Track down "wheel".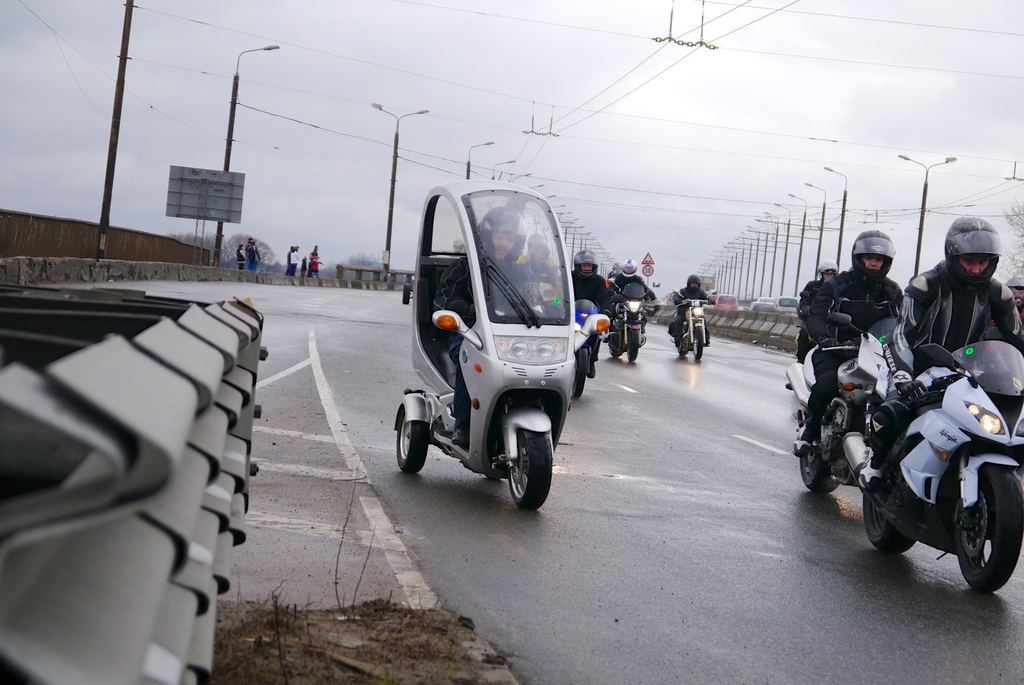
Tracked to <box>800,455,838,492</box>.
